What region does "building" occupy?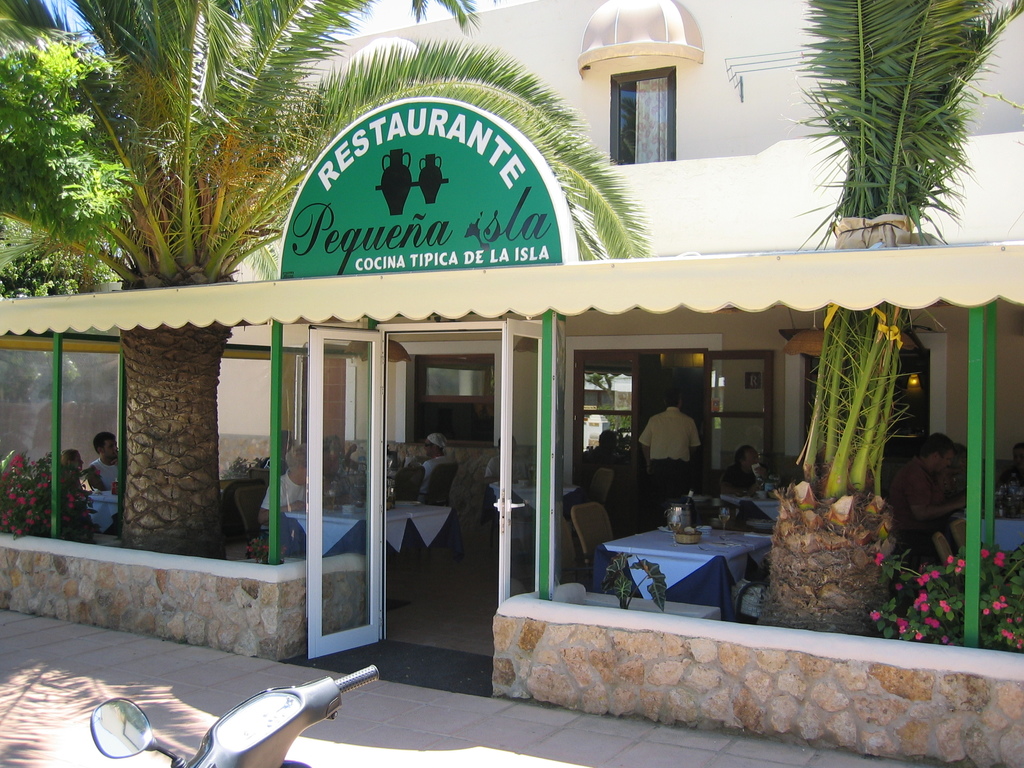
0/0/1023/767.
